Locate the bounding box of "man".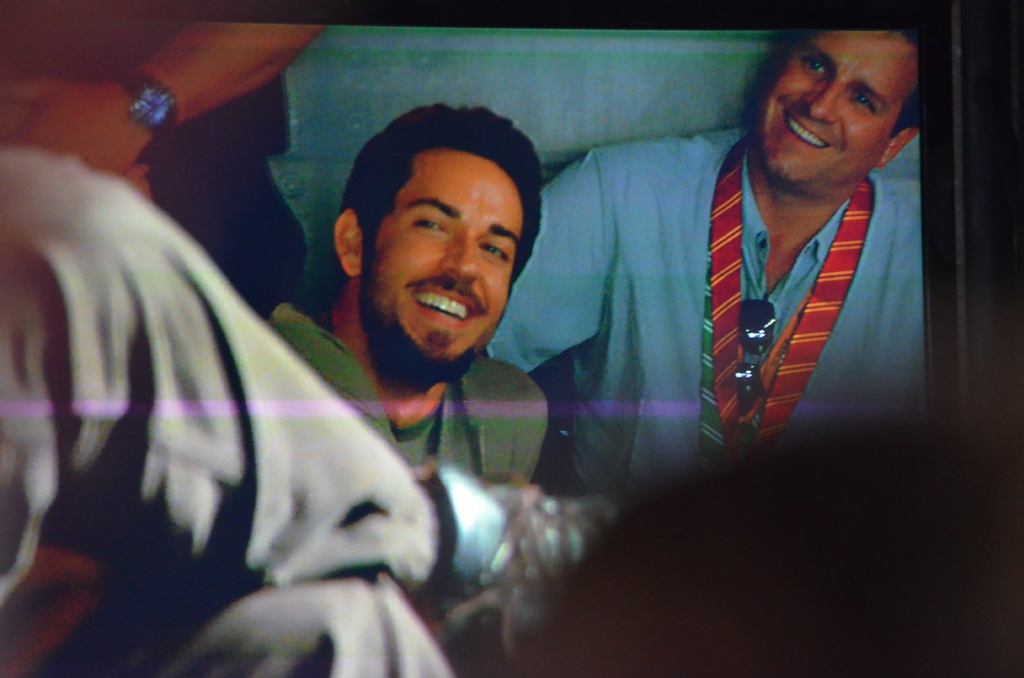
Bounding box: bbox=[265, 106, 552, 634].
